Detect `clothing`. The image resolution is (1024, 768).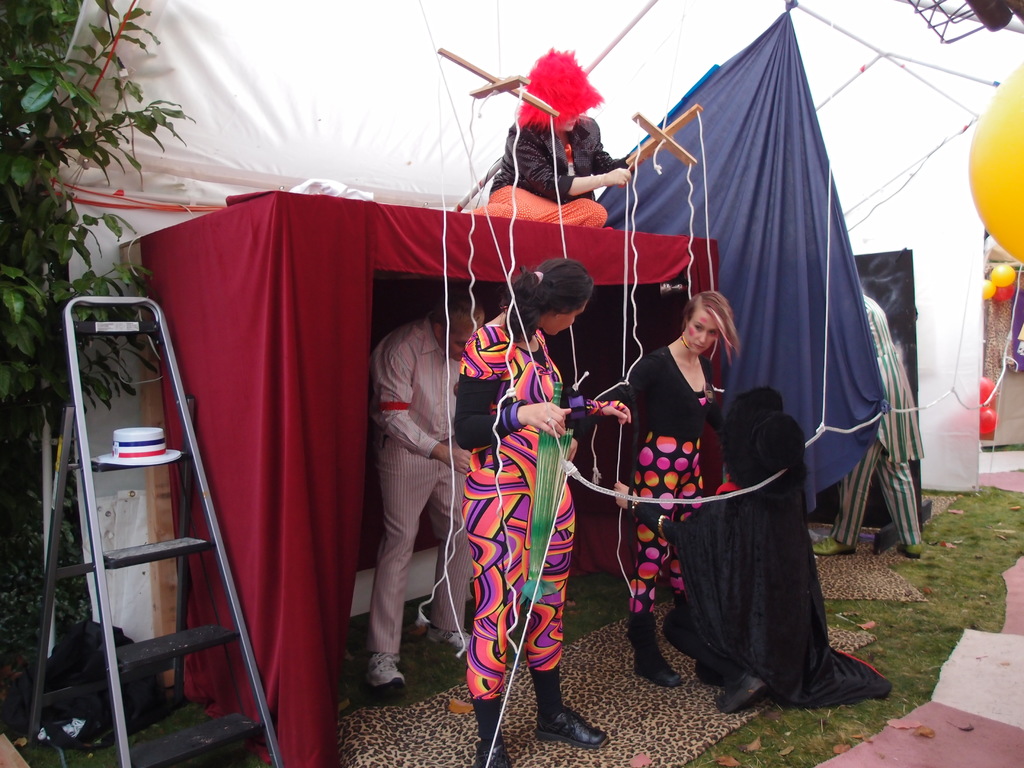
[left=625, top=431, right=705, bottom=614].
